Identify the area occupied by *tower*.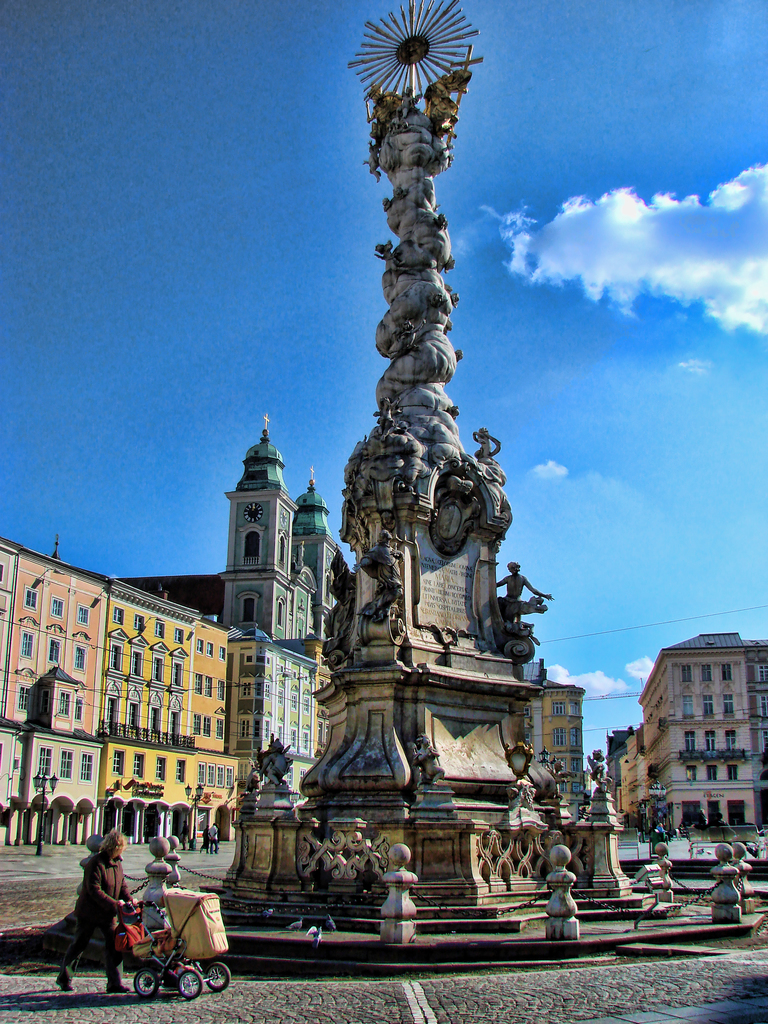
Area: select_region(214, 426, 323, 632).
